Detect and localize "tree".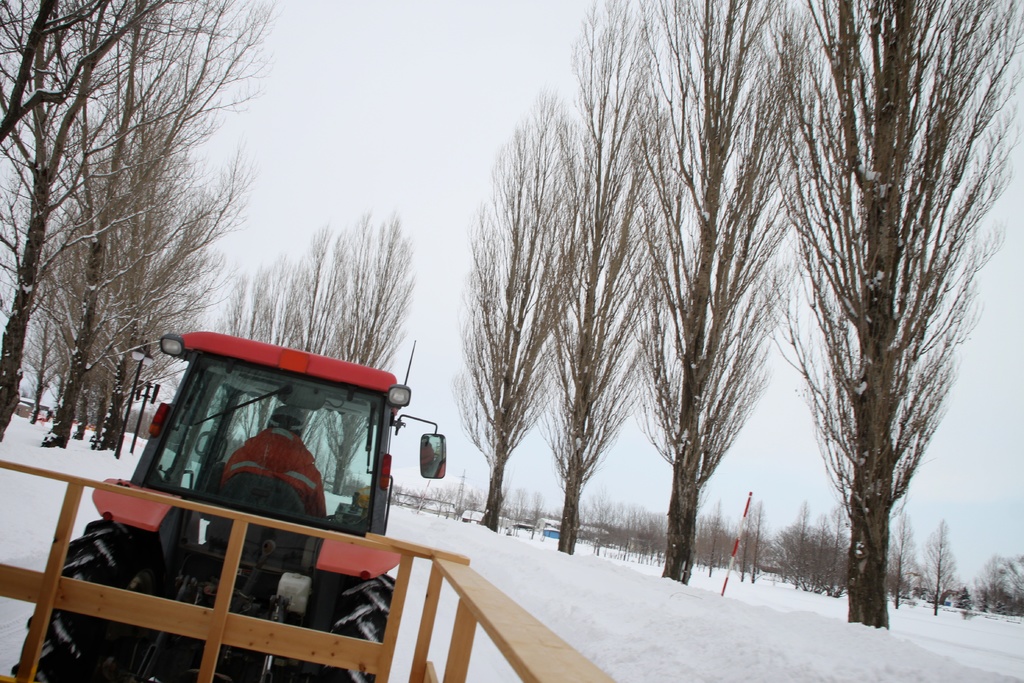
Localized at left=280, top=230, right=346, bottom=444.
